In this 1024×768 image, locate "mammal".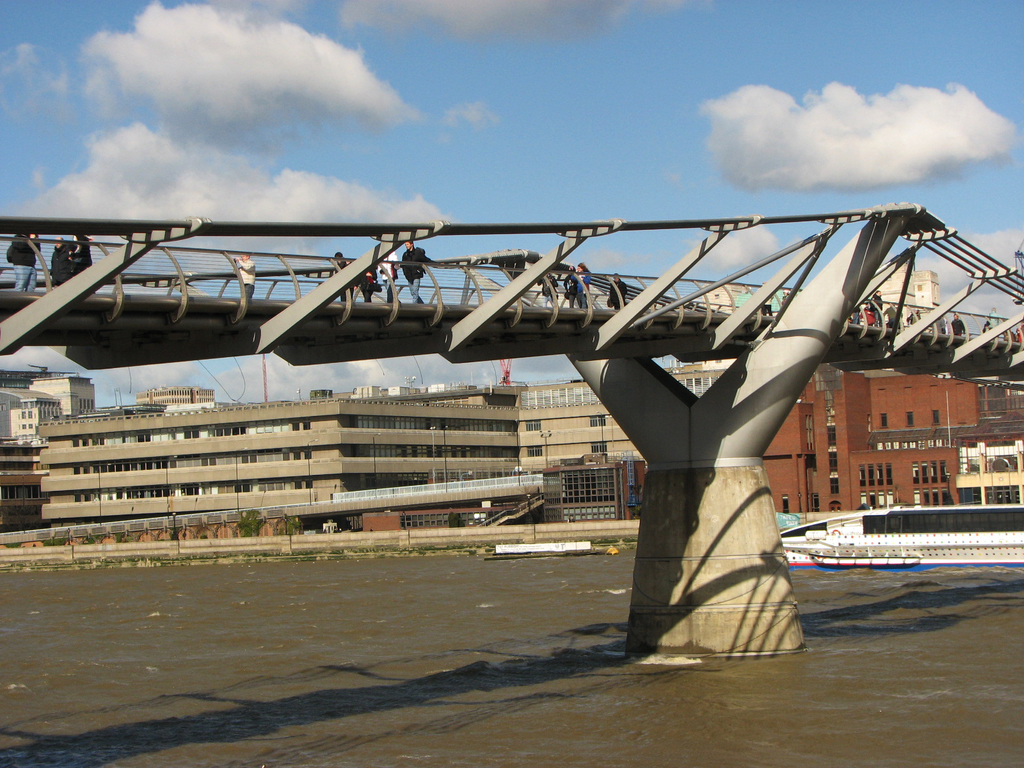
Bounding box: 573:265:593:312.
